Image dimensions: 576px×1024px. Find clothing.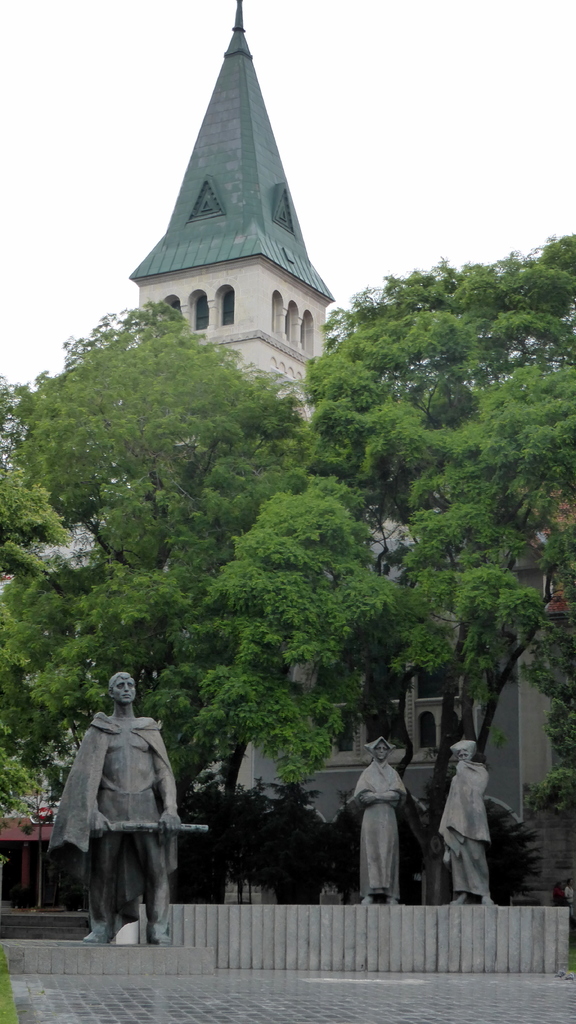
locate(47, 712, 181, 929).
